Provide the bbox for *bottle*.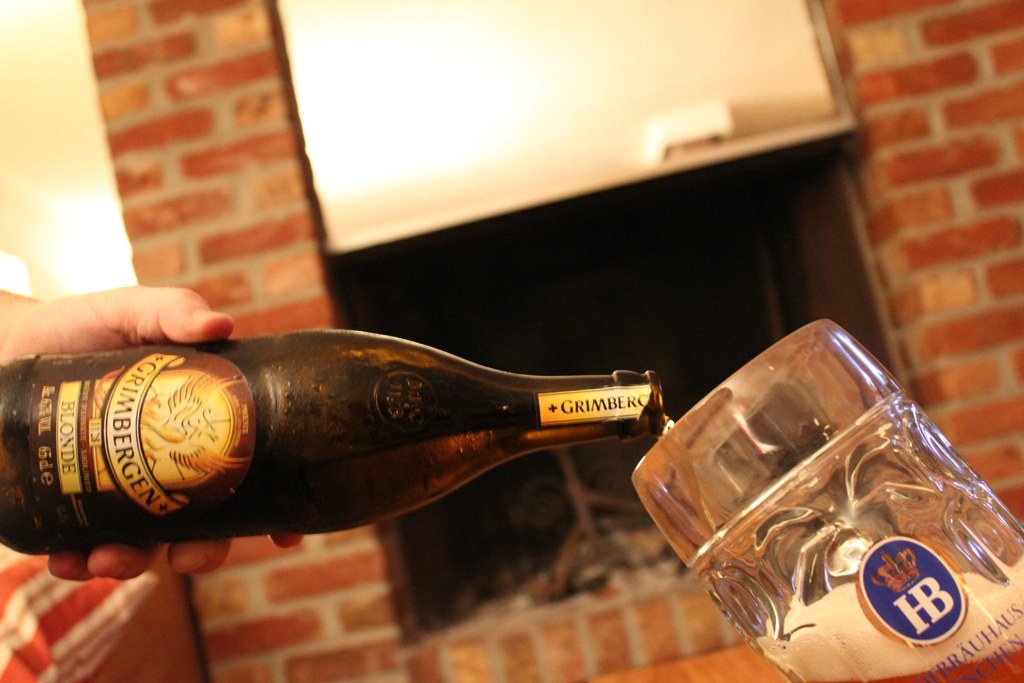
21,334,696,549.
